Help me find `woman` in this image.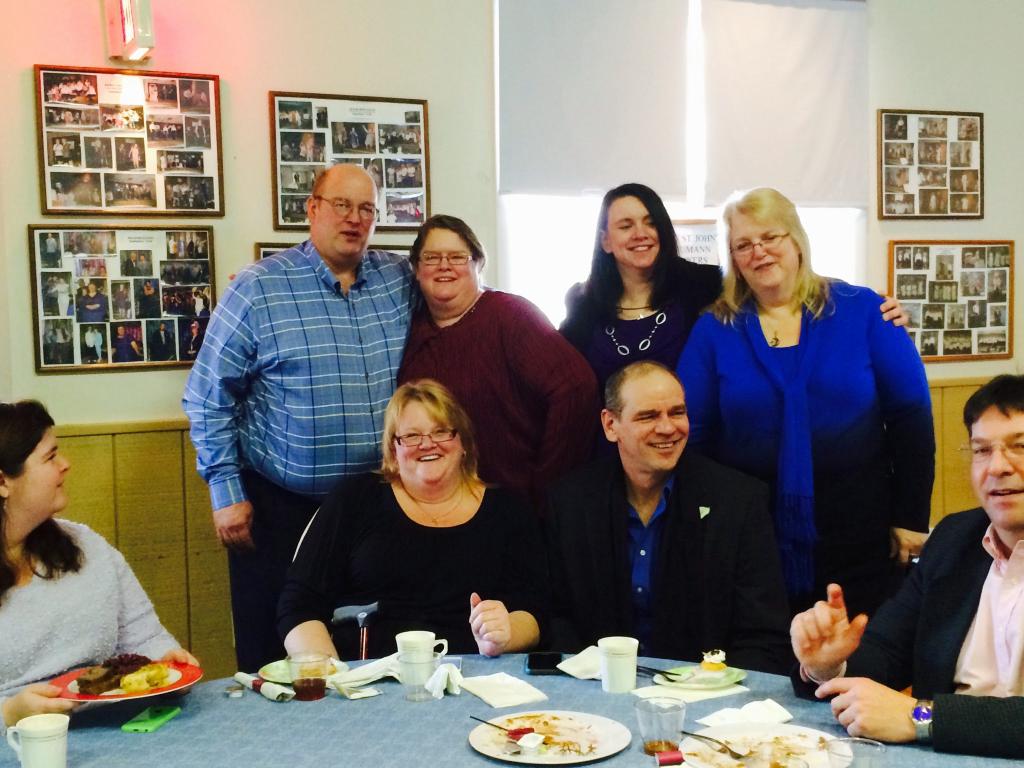
Found it: region(79, 283, 108, 320).
